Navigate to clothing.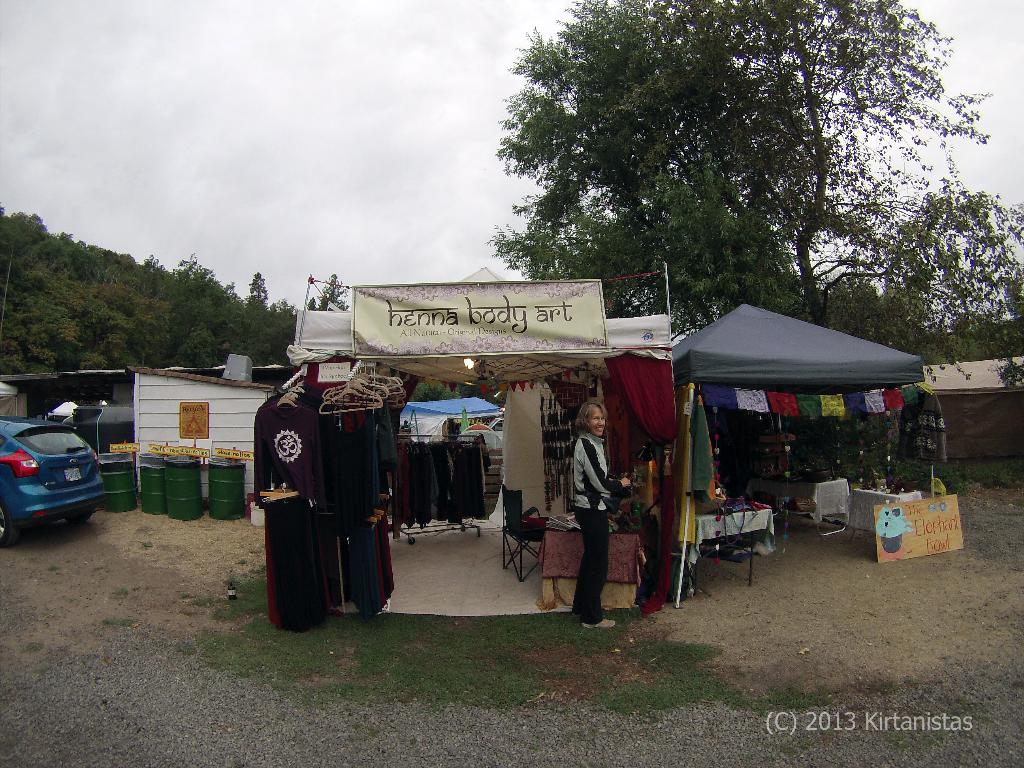
Navigation target: <bbox>571, 424, 630, 632</bbox>.
